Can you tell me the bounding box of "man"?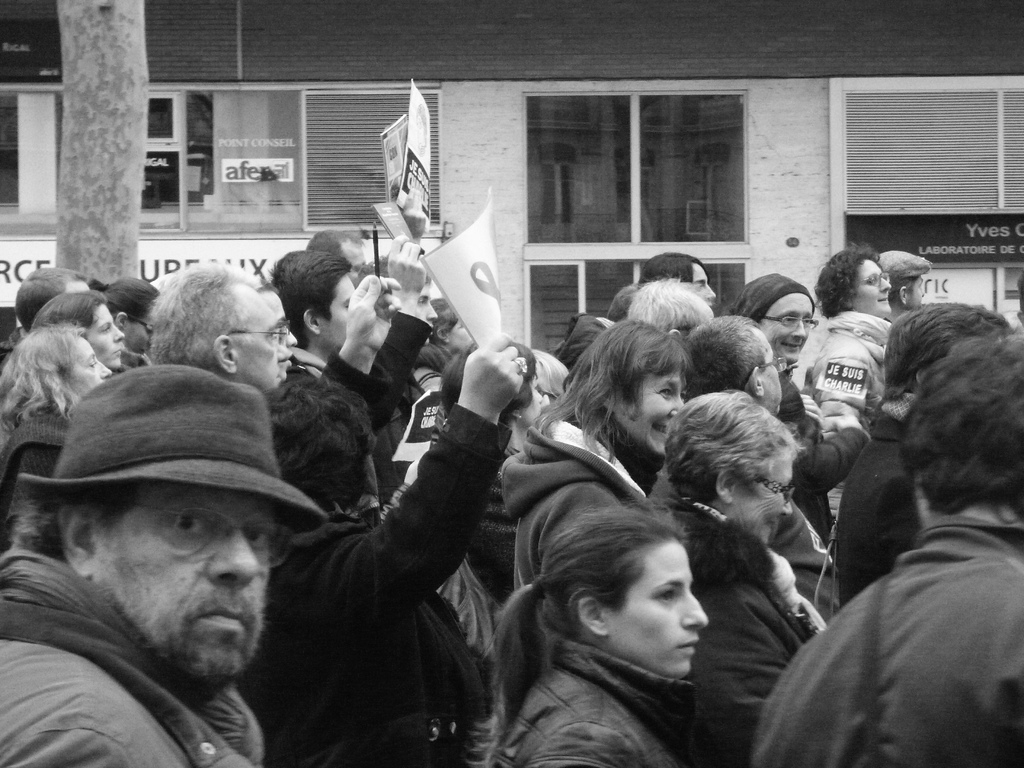
<box>144,257,297,396</box>.
